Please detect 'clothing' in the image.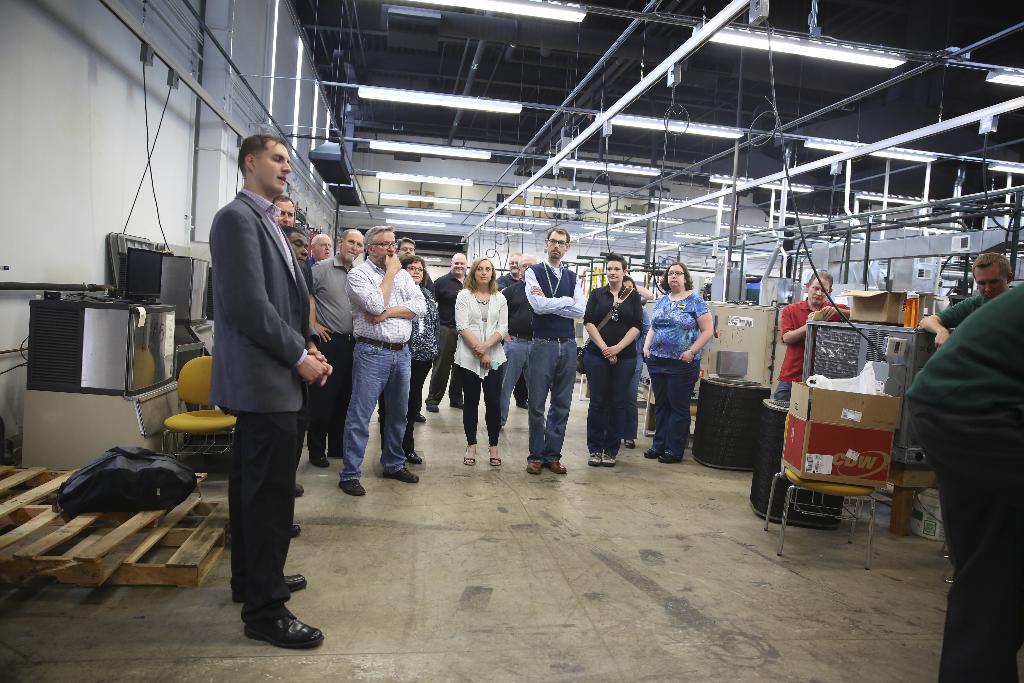
bbox=[926, 285, 989, 322].
